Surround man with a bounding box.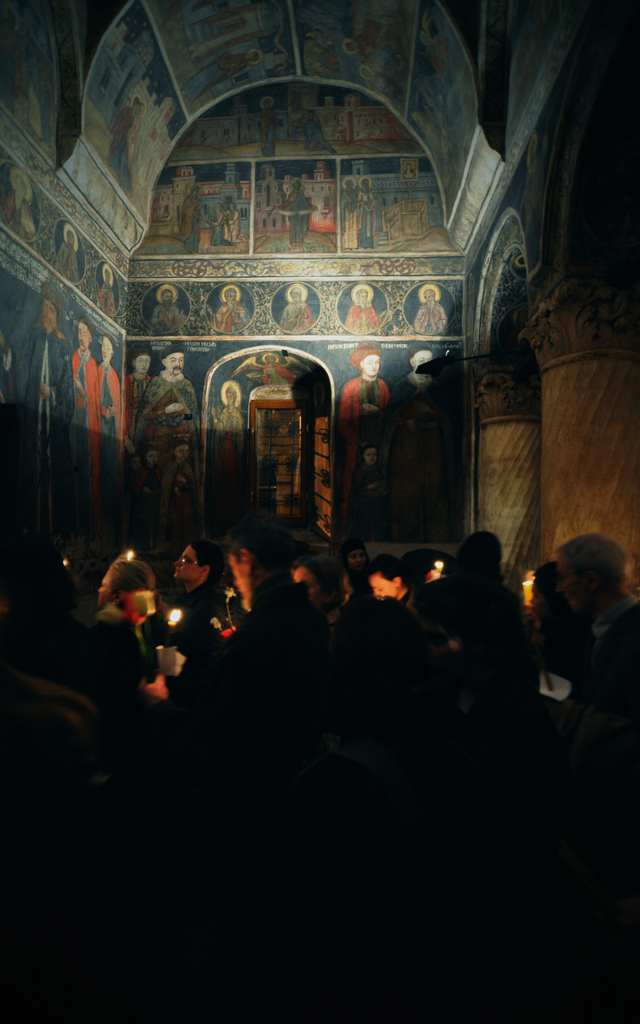
region(529, 526, 639, 698).
